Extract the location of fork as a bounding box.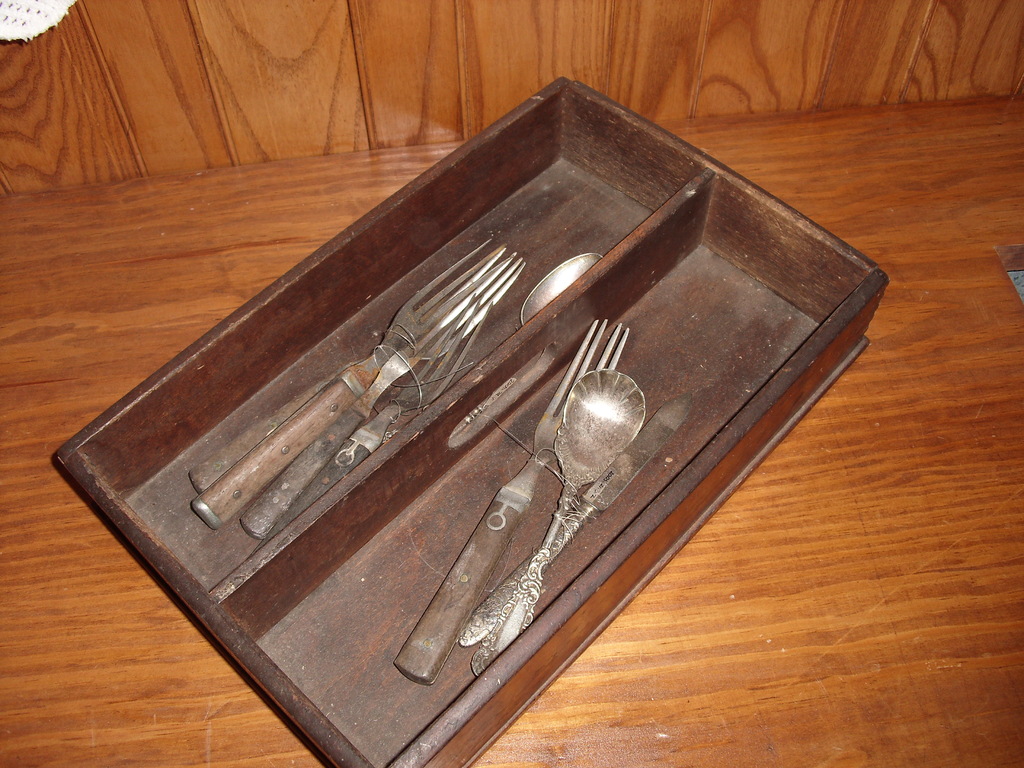
BBox(190, 238, 516, 530).
